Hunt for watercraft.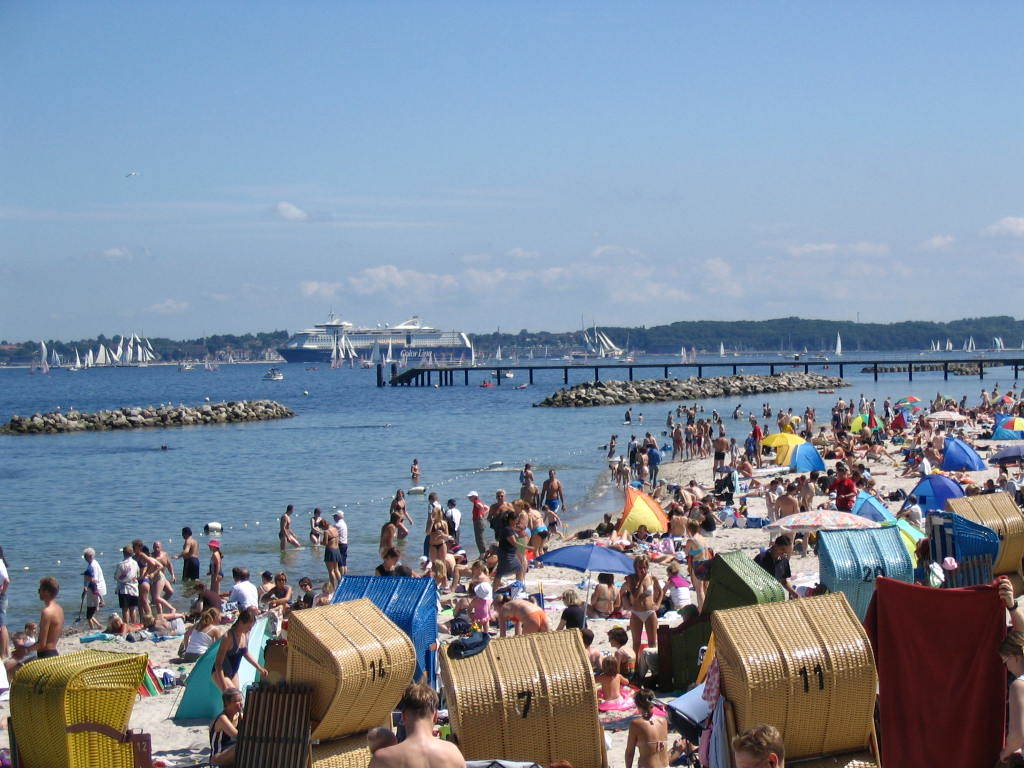
Hunted down at BBox(835, 332, 850, 354).
